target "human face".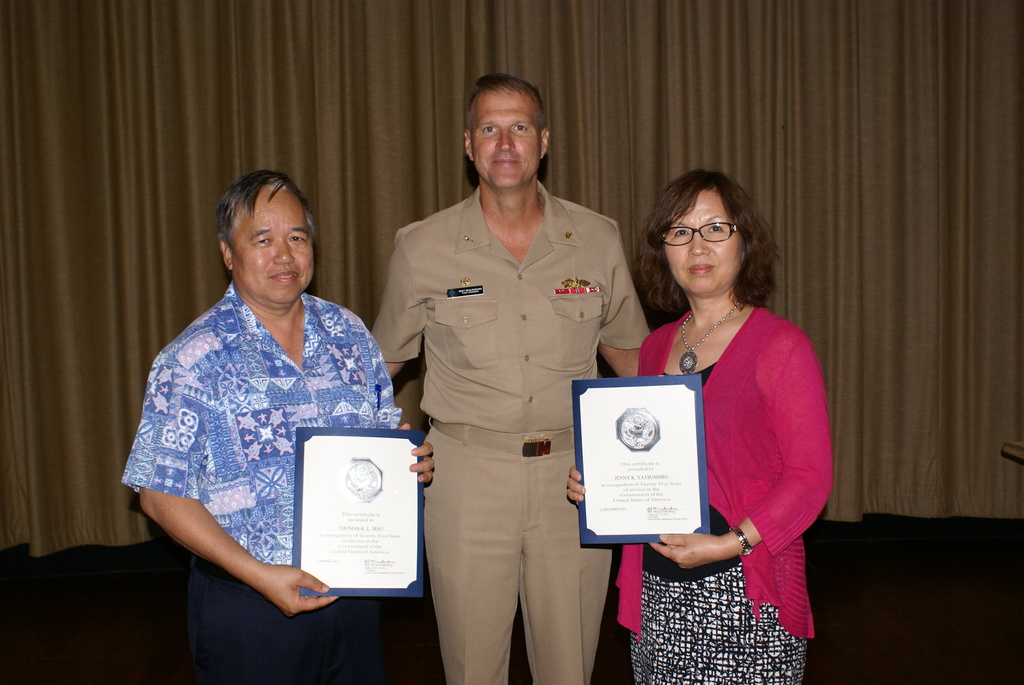
Target region: box(669, 195, 741, 295).
